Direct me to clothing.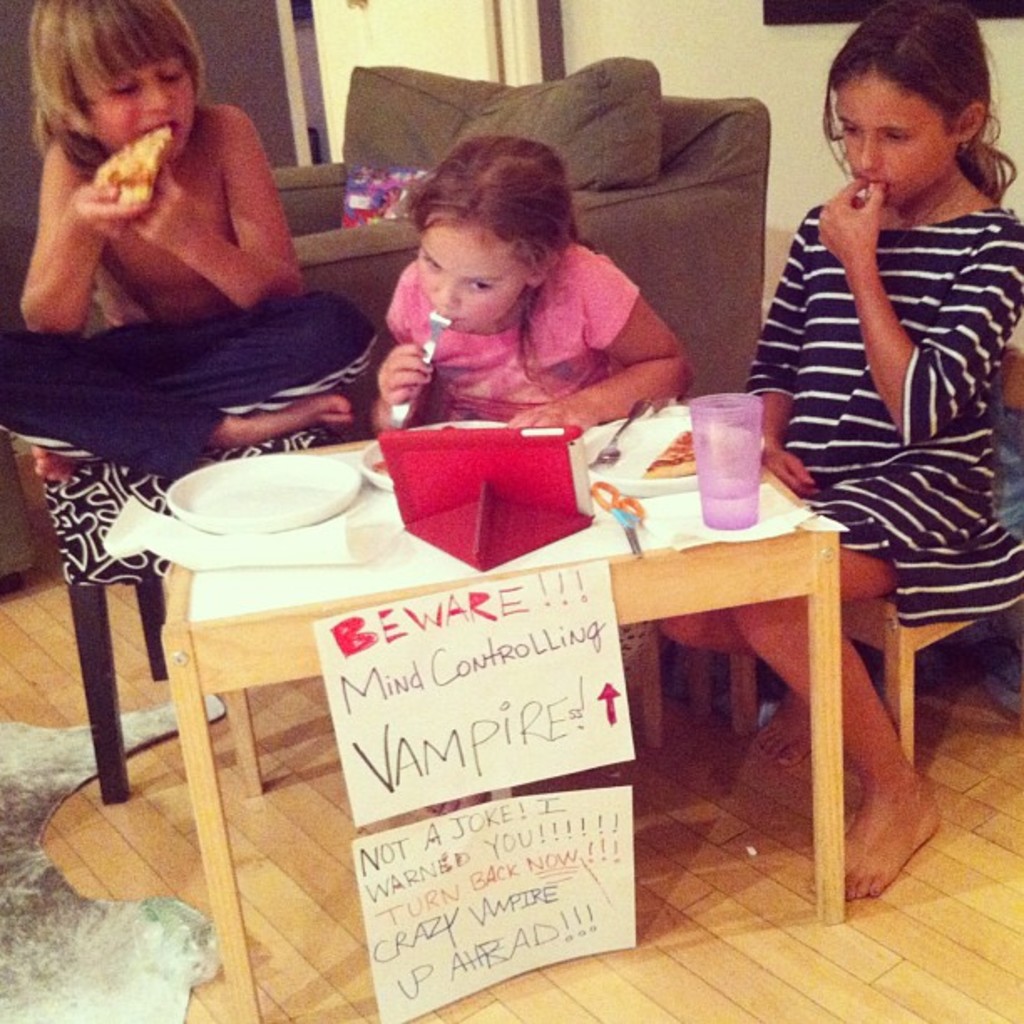
Direction: BBox(760, 110, 1012, 654).
